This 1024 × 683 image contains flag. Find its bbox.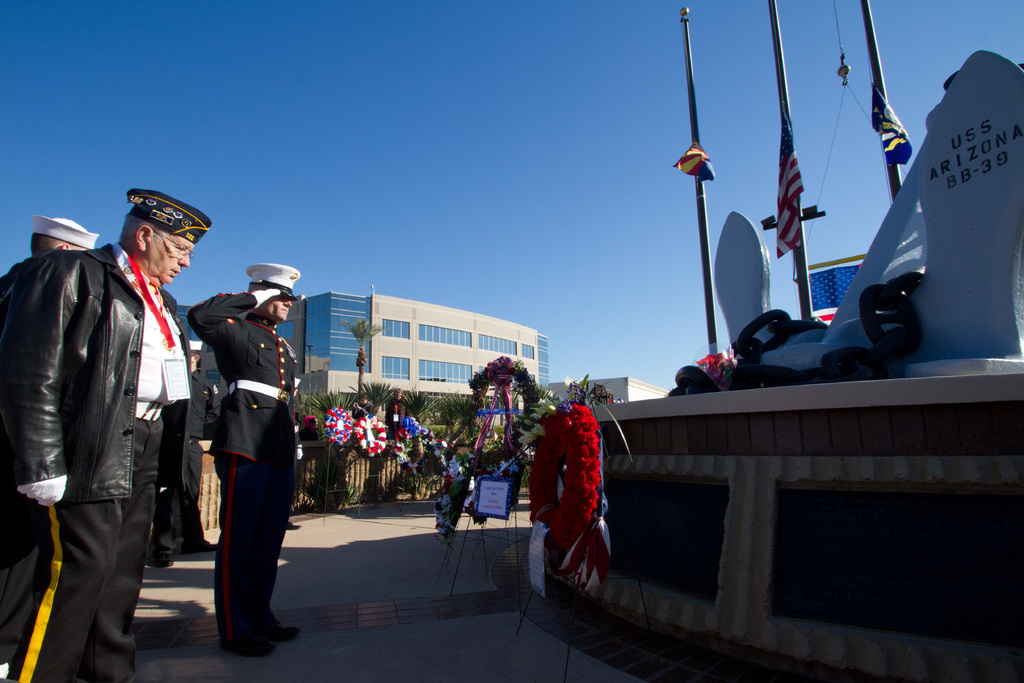
crop(799, 258, 874, 318).
